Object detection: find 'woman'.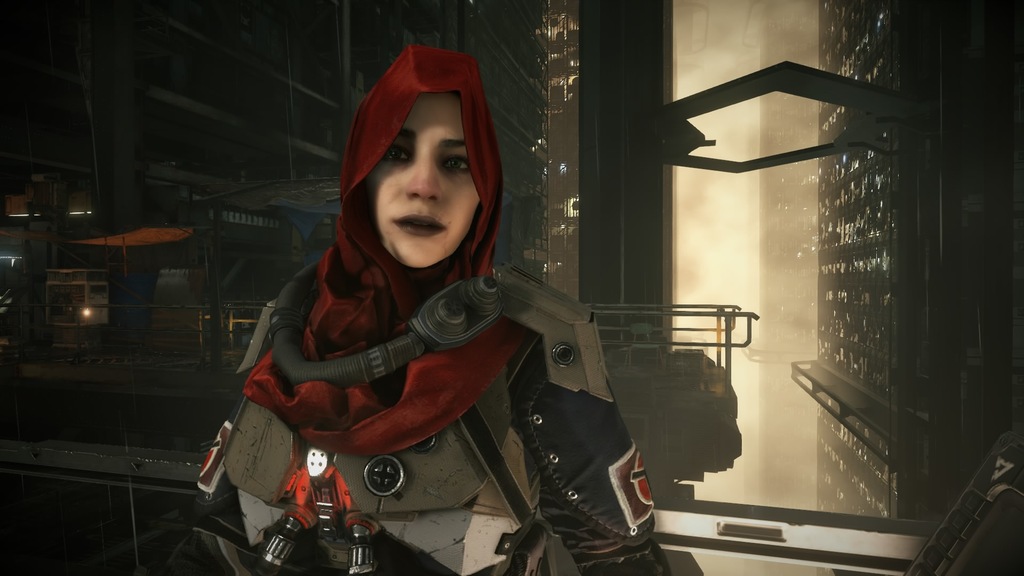
[196,67,657,565].
